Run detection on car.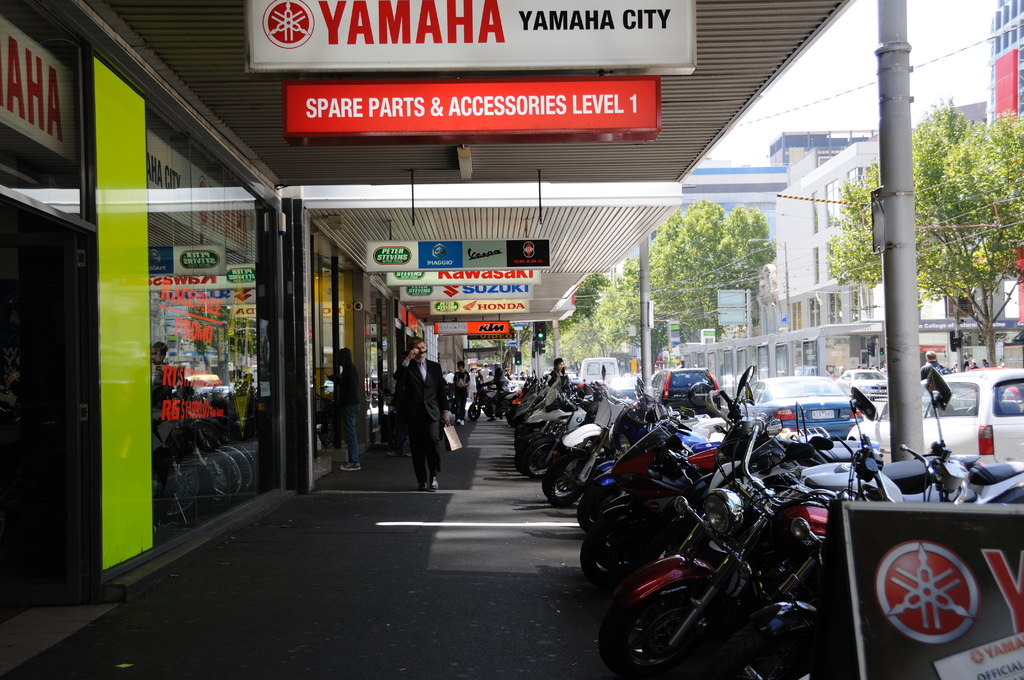
Result: (x1=844, y1=368, x2=1022, y2=459).
